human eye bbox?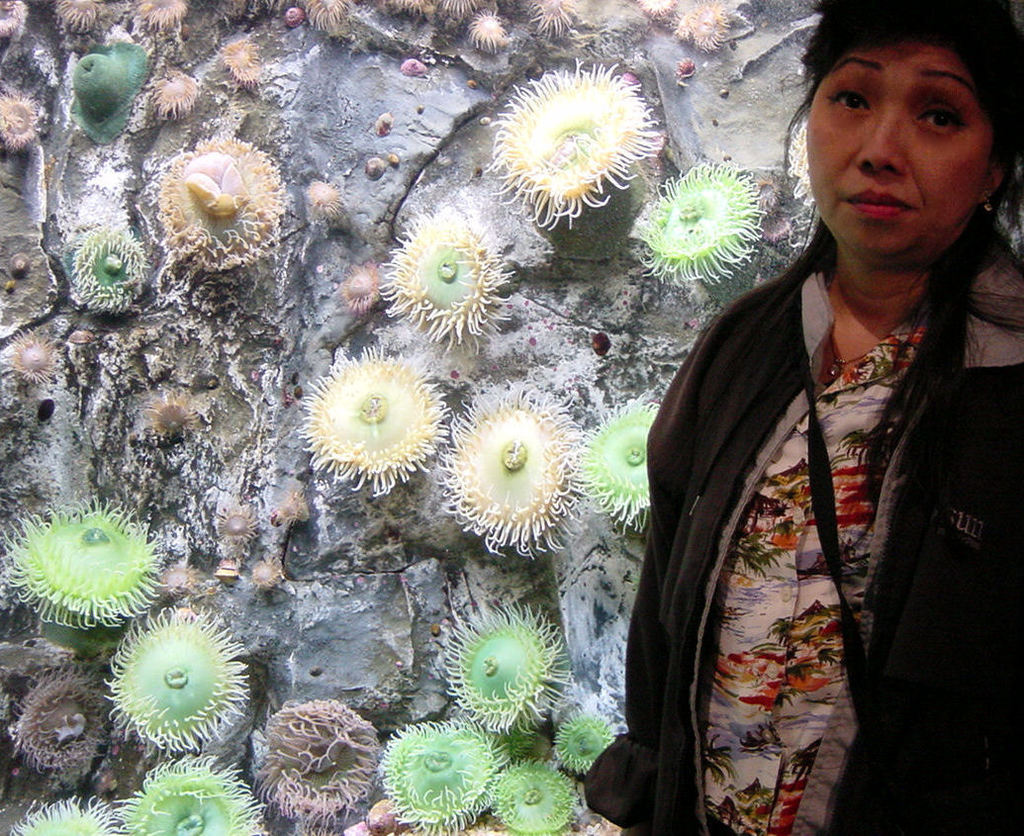
[x1=823, y1=85, x2=876, y2=113]
